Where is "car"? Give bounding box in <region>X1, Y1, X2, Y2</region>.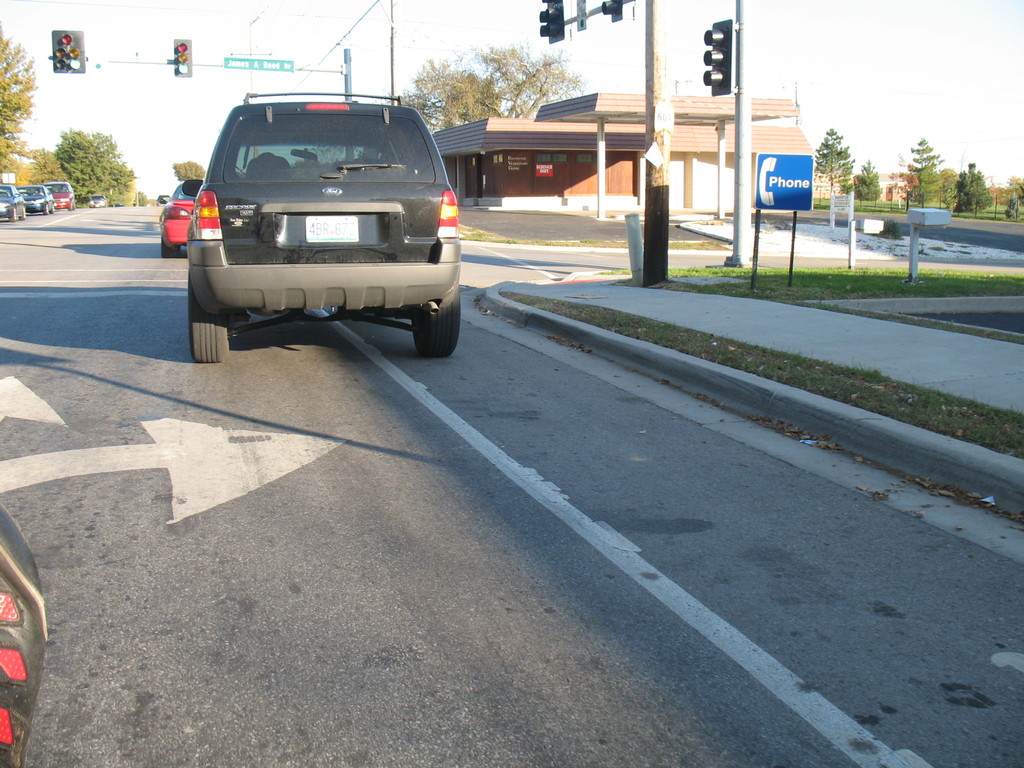
<region>181, 88, 461, 361</region>.
